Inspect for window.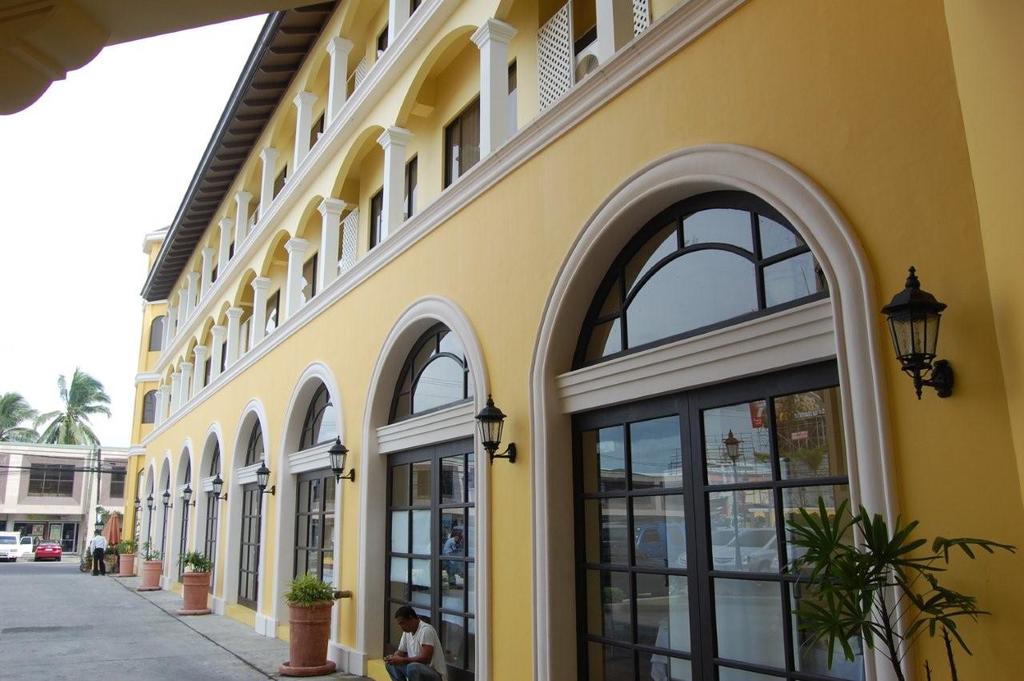
Inspection: detection(156, 470, 168, 579).
